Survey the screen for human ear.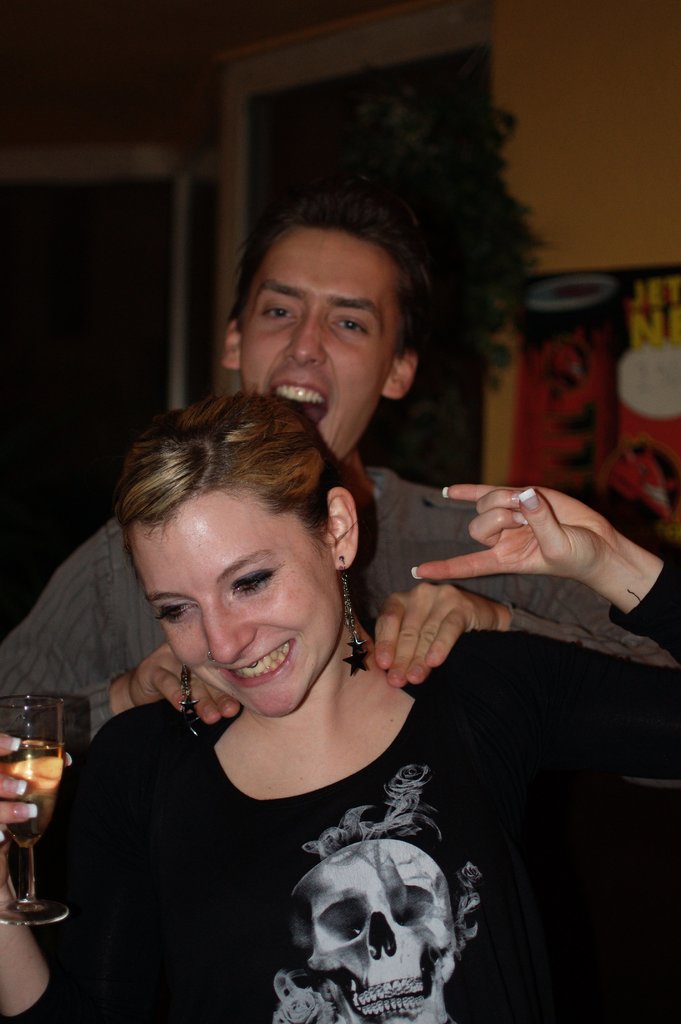
Survey found: [x1=325, y1=488, x2=361, y2=568].
